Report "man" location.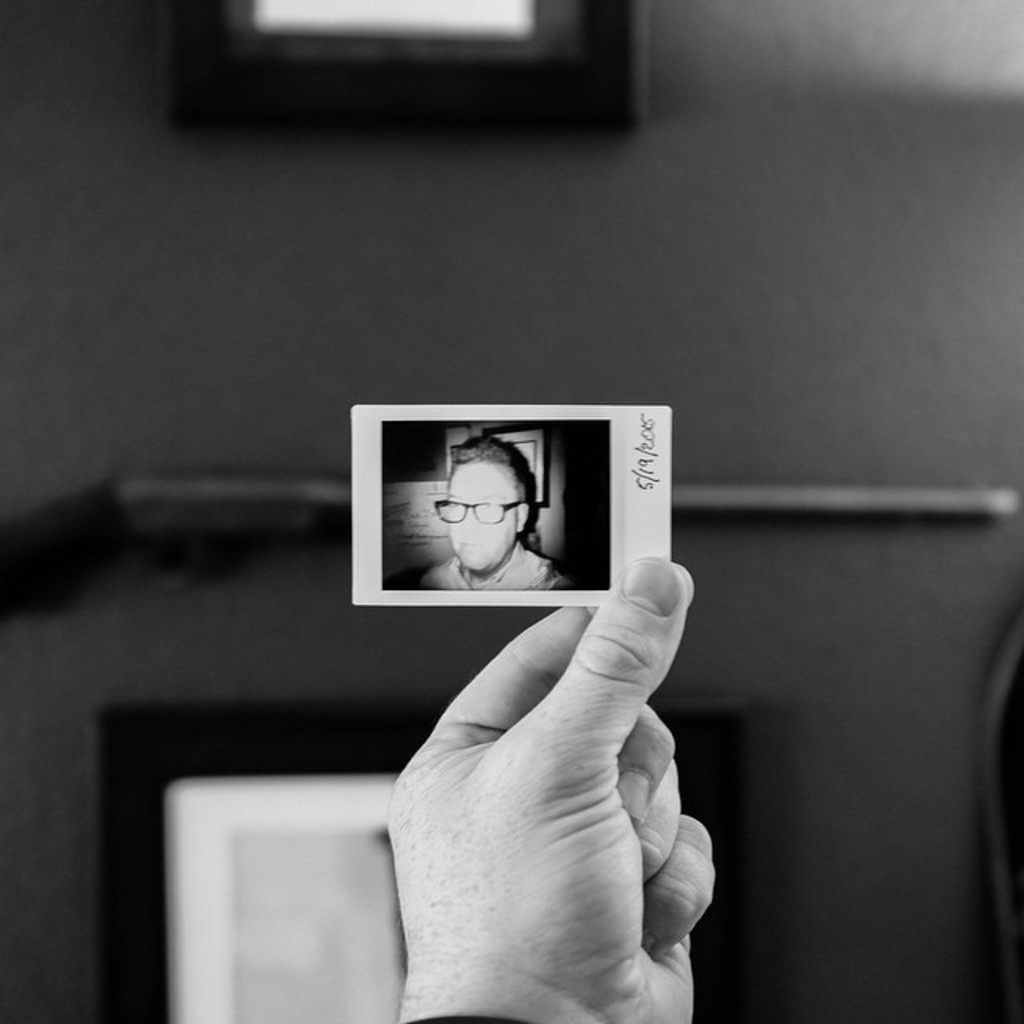
Report: (406,442,571,608).
